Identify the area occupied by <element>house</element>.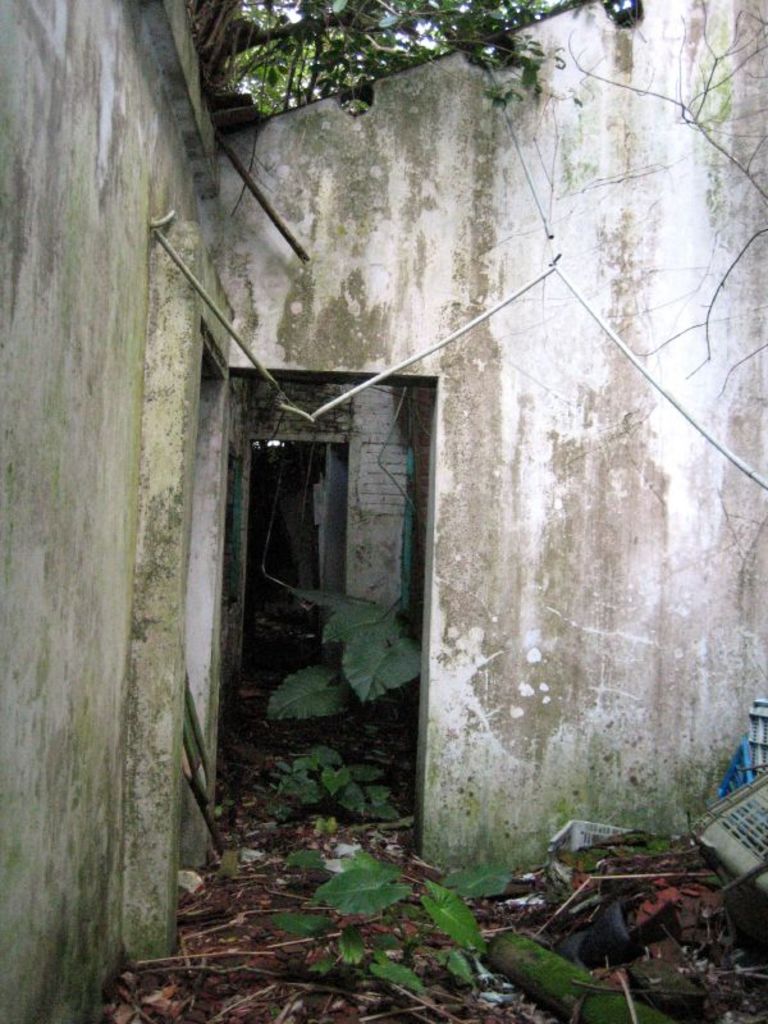
Area: {"x1": 106, "y1": 15, "x2": 737, "y2": 969}.
